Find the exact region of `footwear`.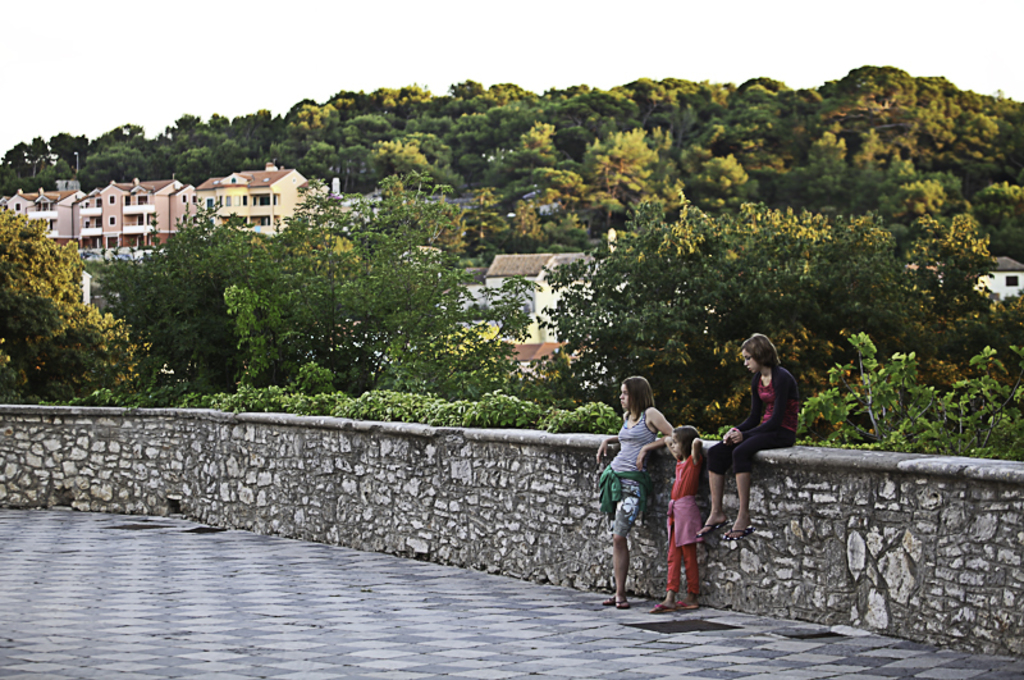
Exact region: (611,594,630,608).
